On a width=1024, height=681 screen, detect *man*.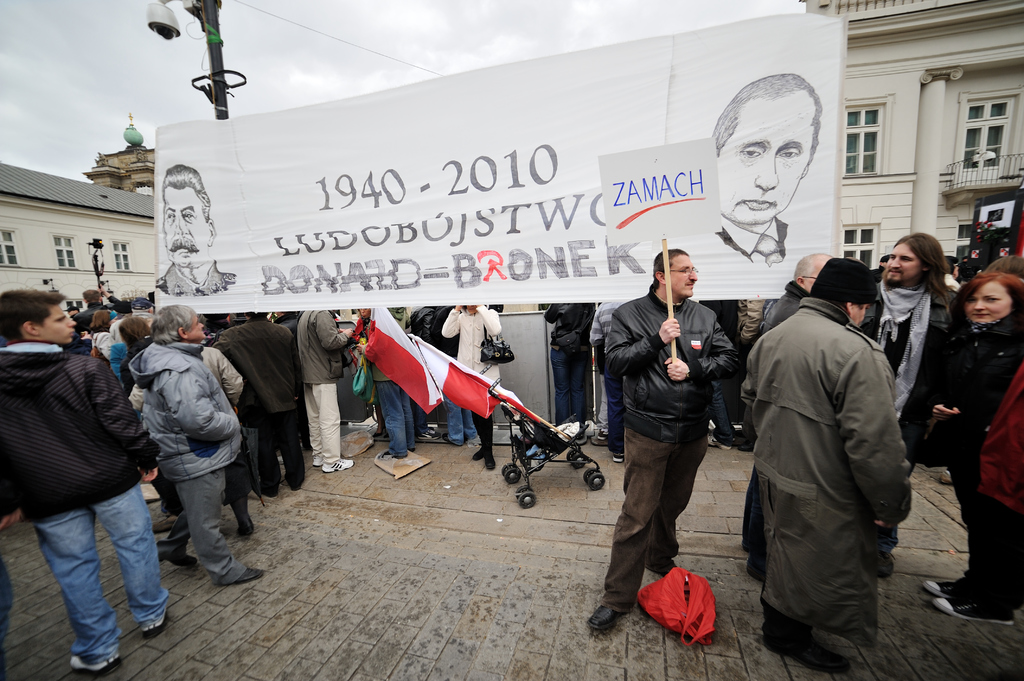
l=0, t=287, r=178, b=680.
